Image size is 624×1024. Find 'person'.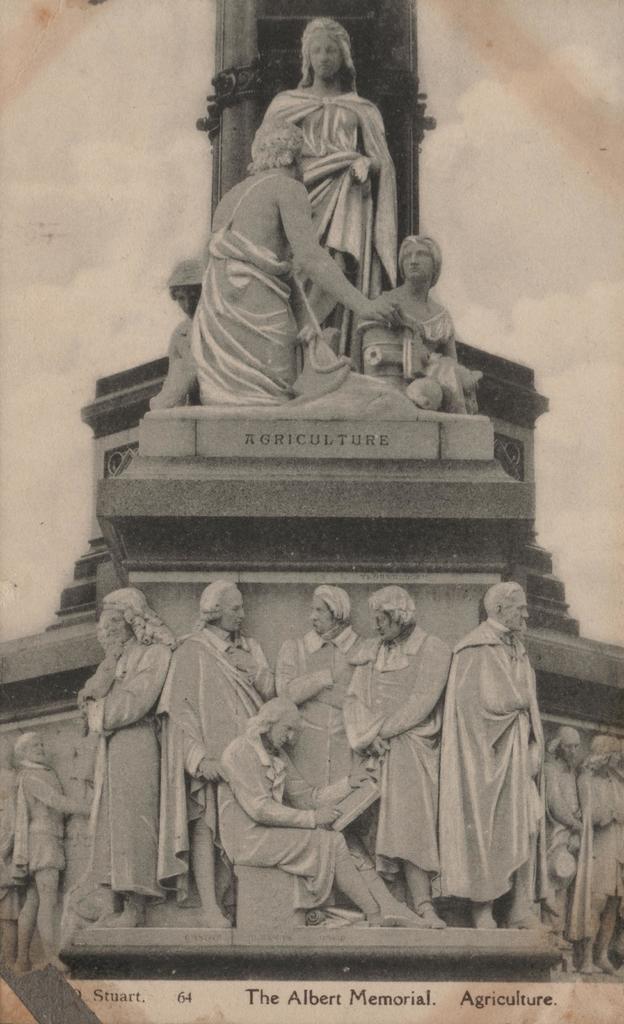
(580,736,623,960).
